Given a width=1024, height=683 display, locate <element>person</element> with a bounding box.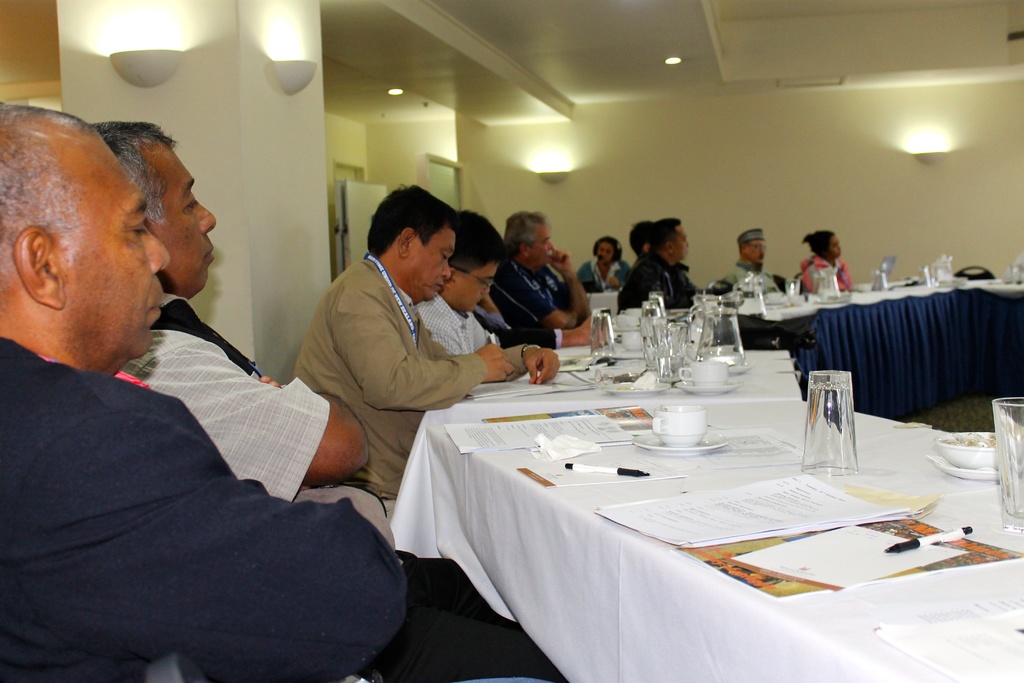
Located: 296:184:544:486.
